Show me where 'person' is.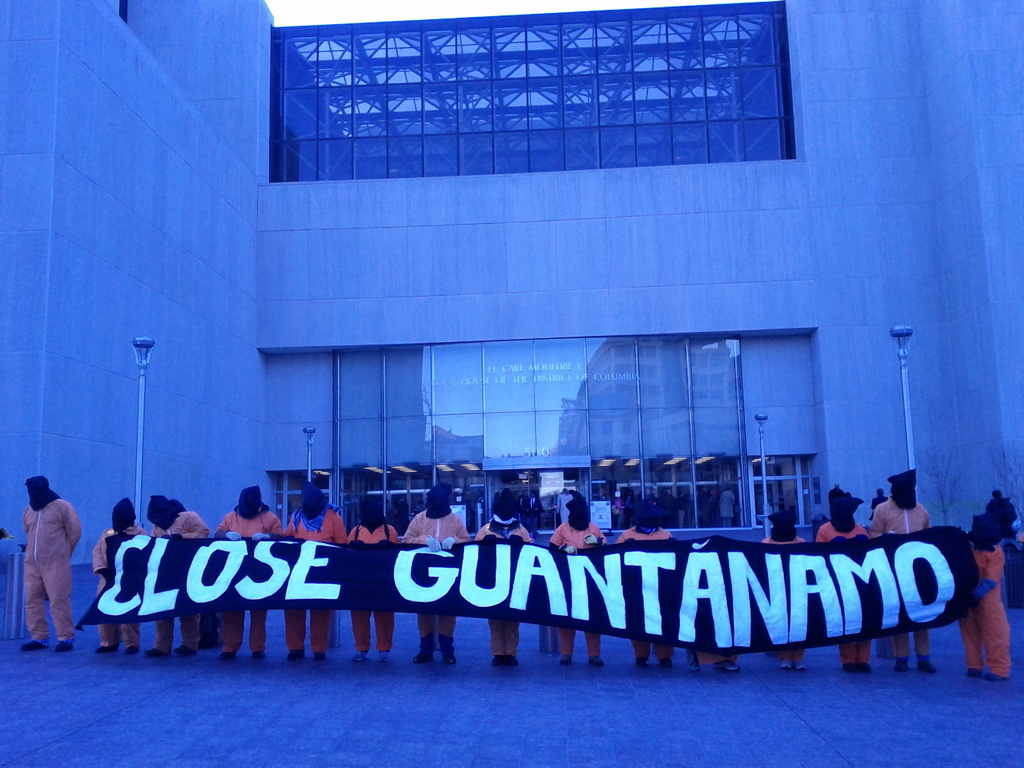
'person' is at crop(220, 482, 287, 658).
